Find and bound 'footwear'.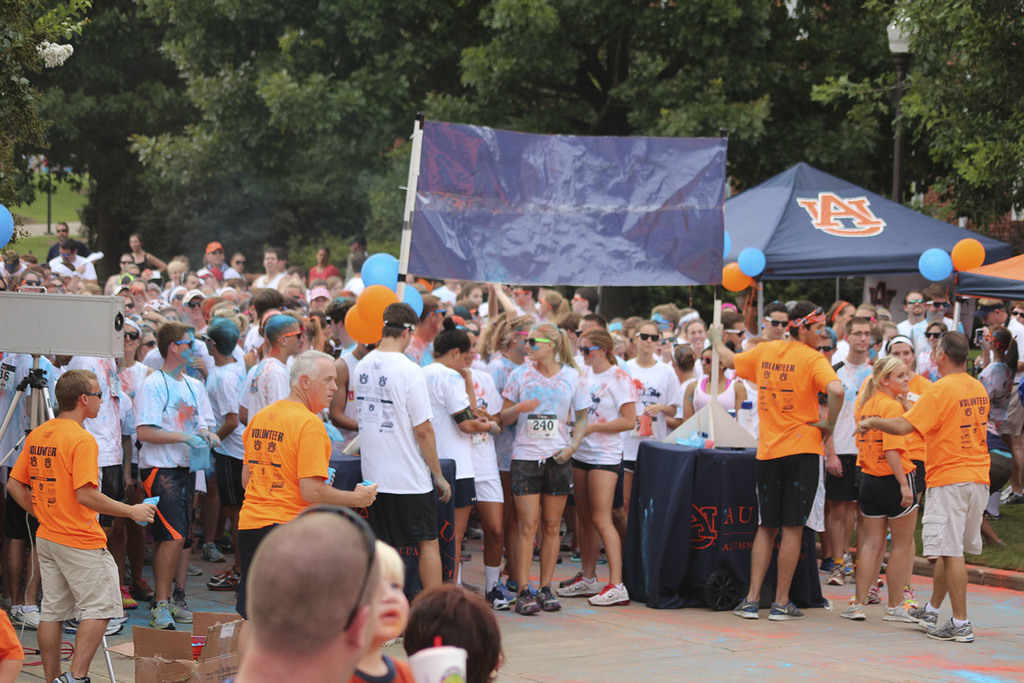
Bound: (903,586,917,606).
